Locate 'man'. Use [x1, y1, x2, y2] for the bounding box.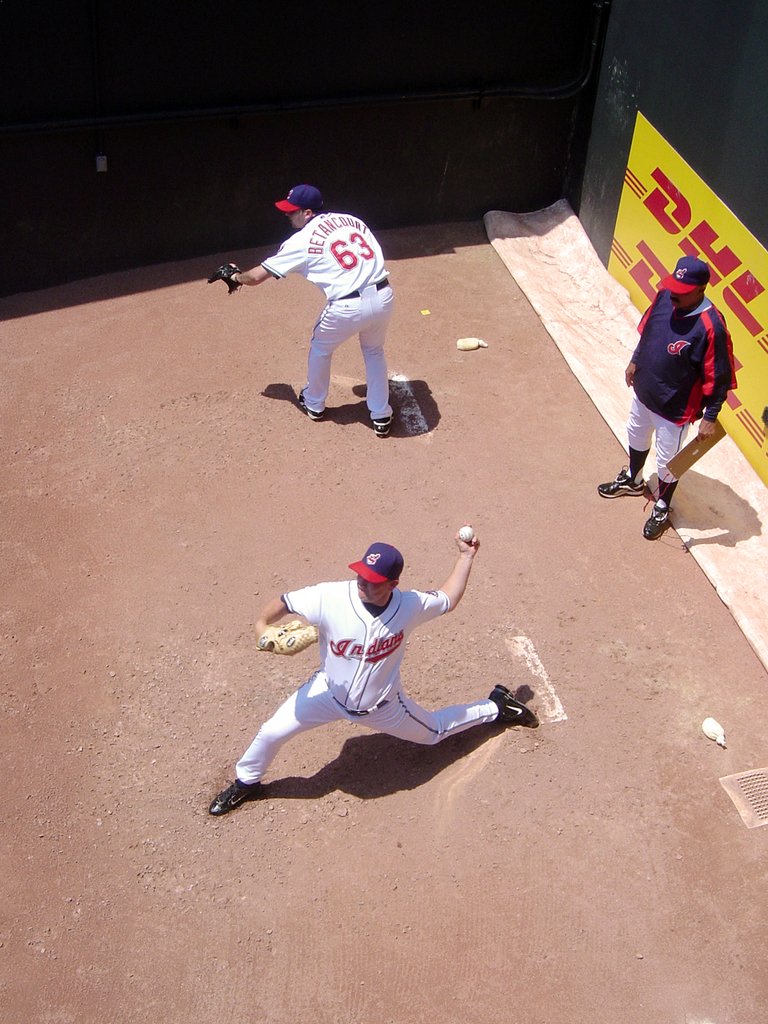
[222, 182, 390, 438].
